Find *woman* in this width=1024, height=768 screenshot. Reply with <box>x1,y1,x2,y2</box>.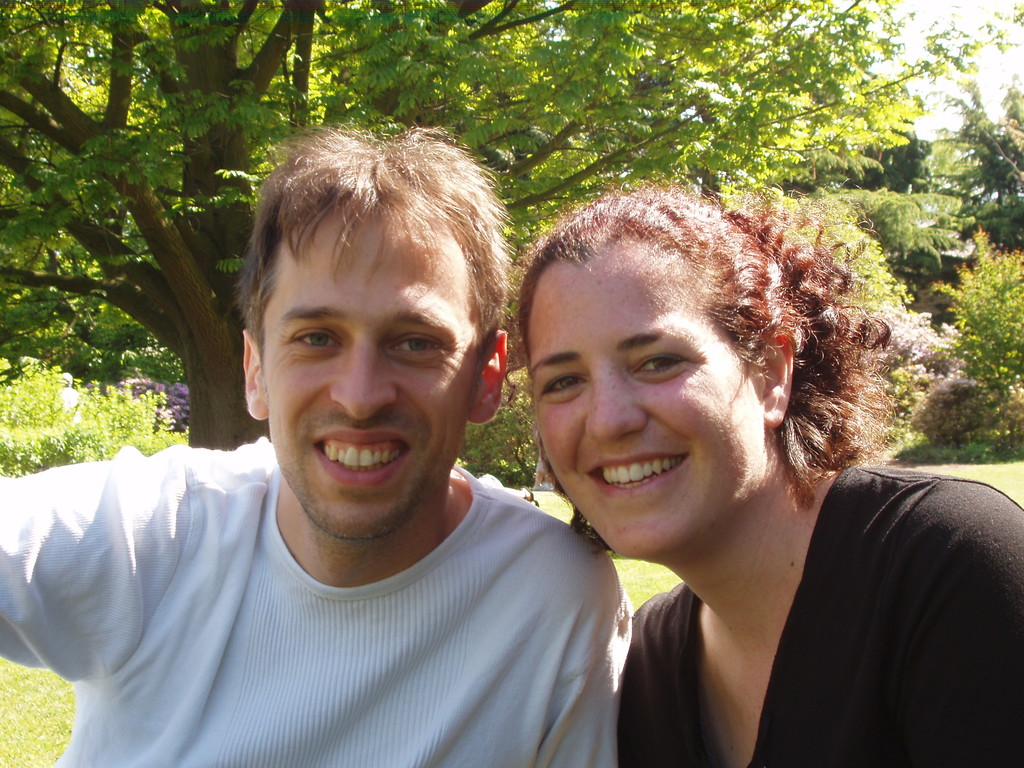
<box>478,172,995,767</box>.
